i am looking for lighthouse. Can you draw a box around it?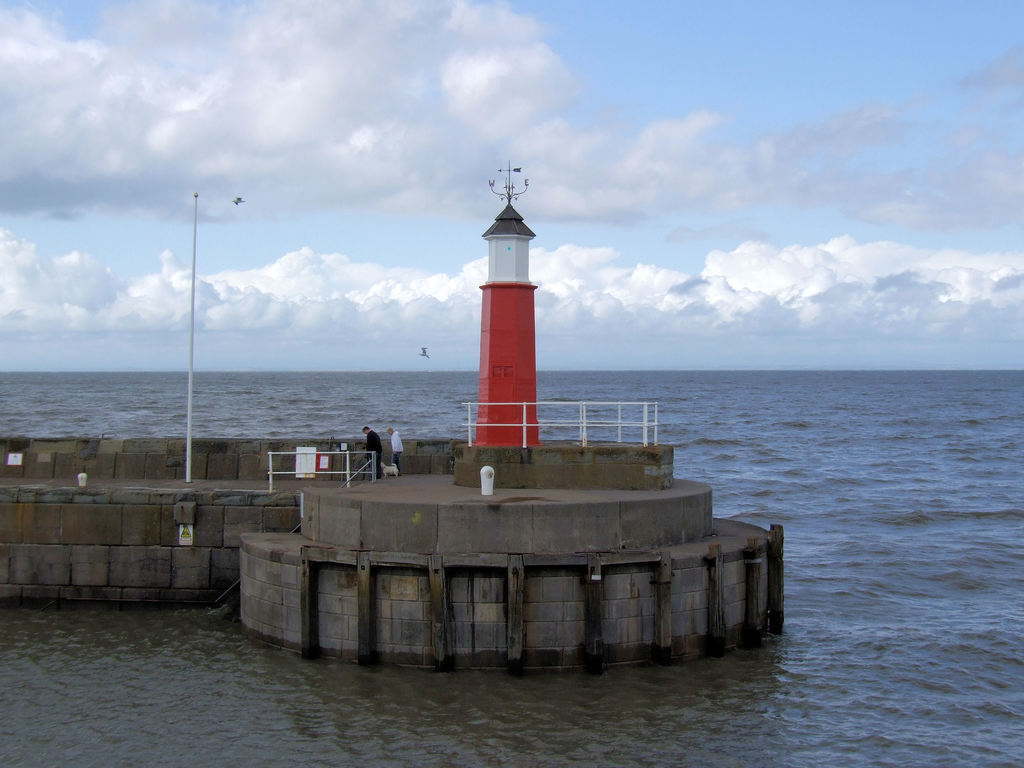
Sure, the bounding box is pyautogui.locateOnScreen(475, 157, 539, 444).
